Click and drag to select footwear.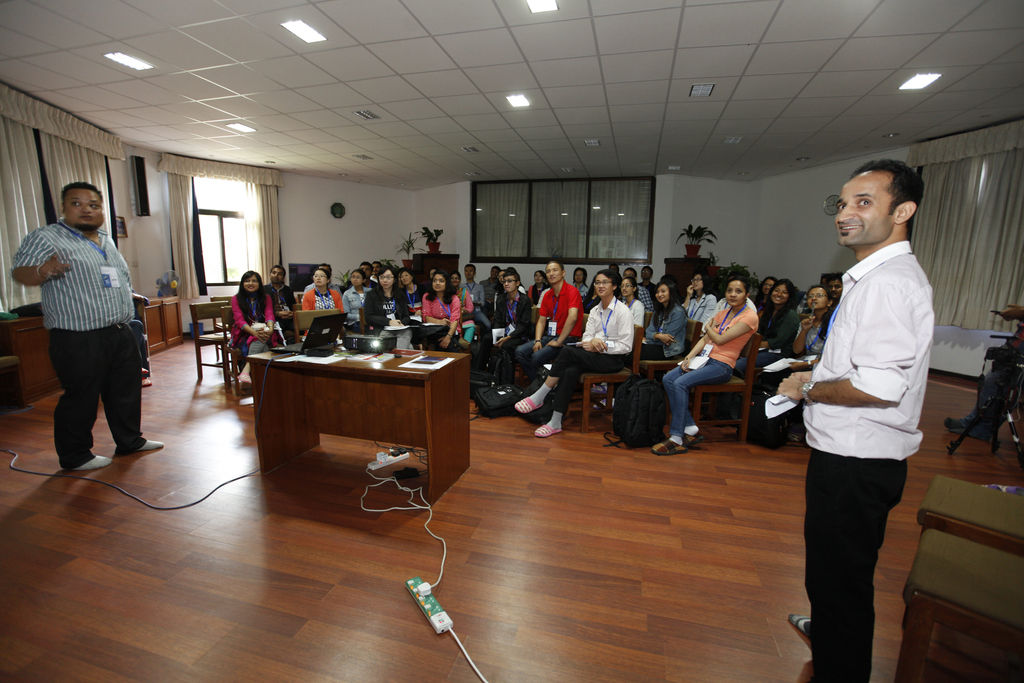
Selection: select_region(515, 390, 543, 413).
